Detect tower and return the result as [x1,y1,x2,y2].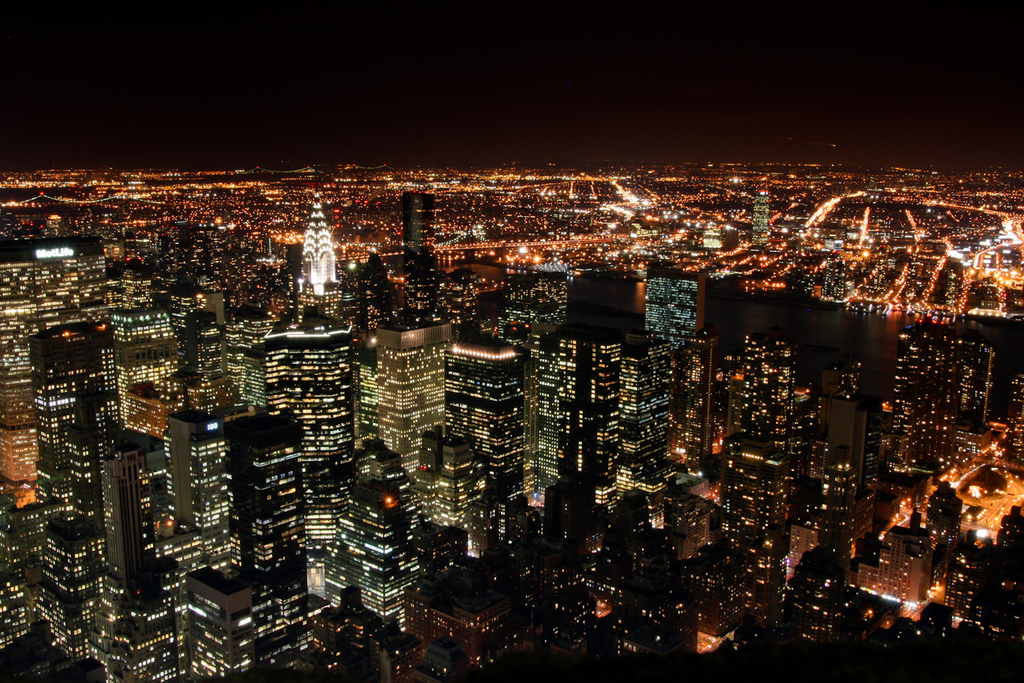
[114,253,154,306].
